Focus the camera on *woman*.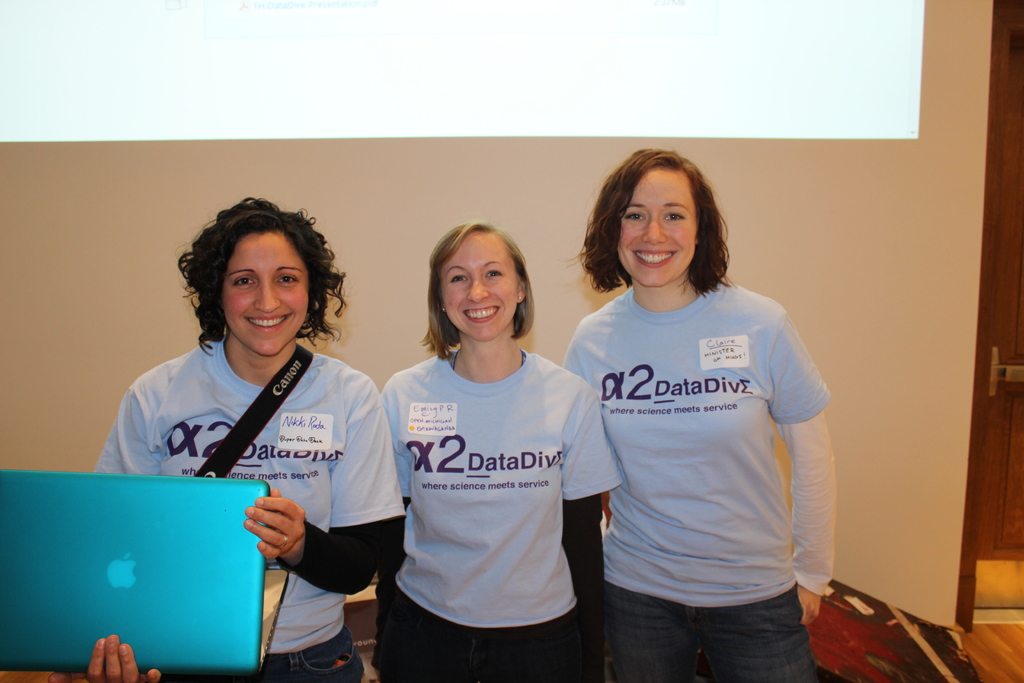
Focus region: (x1=368, y1=219, x2=624, y2=680).
